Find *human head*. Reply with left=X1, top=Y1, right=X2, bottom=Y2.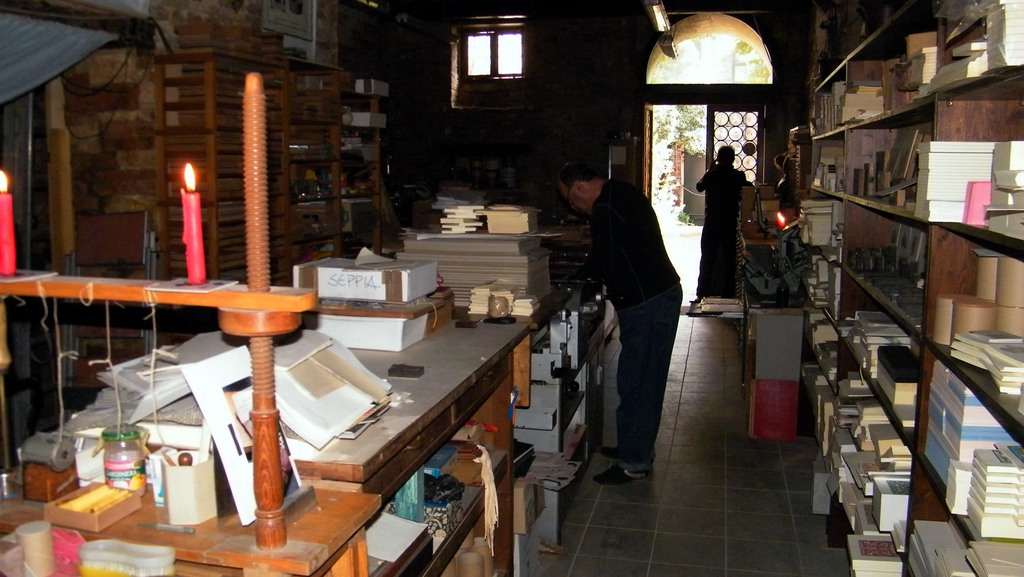
left=715, top=143, right=735, bottom=170.
